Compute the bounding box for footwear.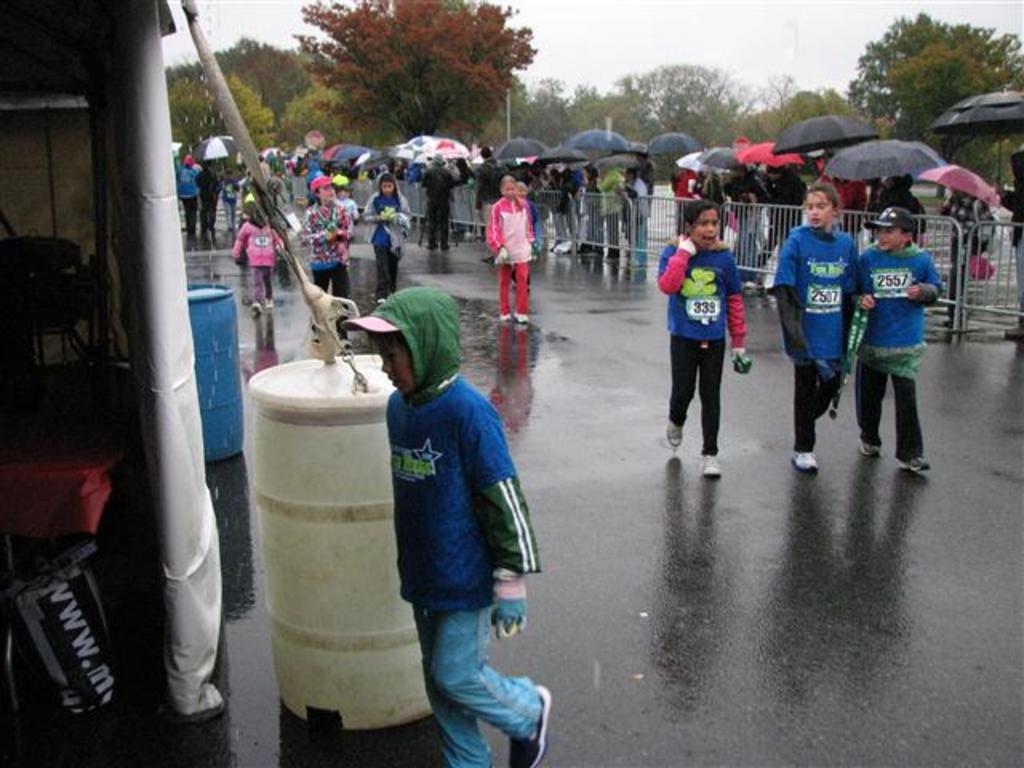
(left=514, top=307, right=531, bottom=326).
